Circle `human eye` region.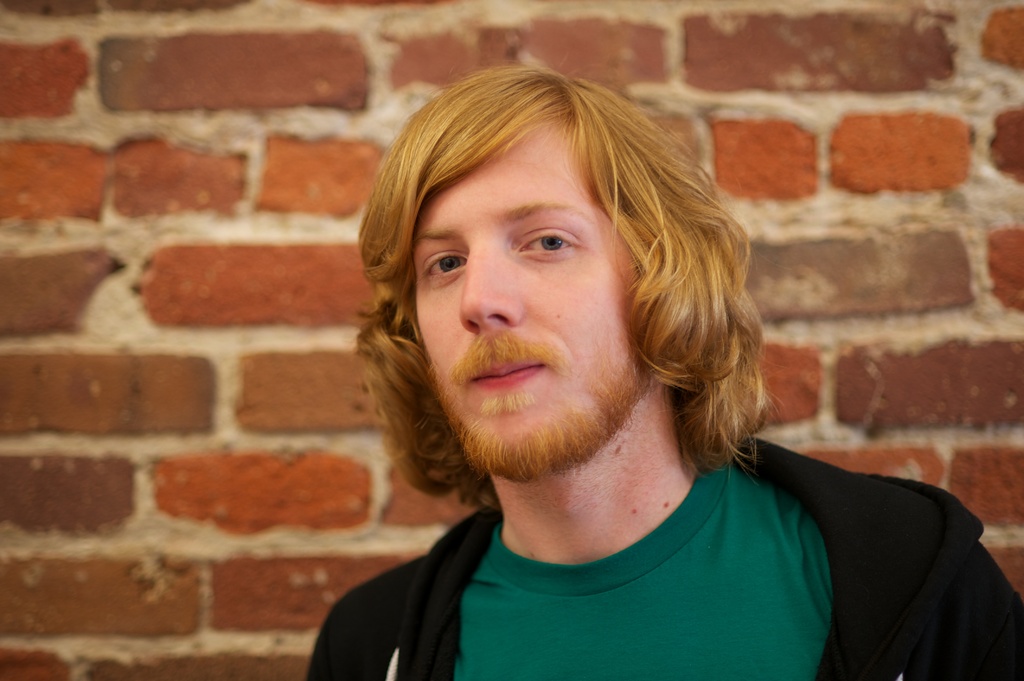
Region: left=420, top=248, right=468, bottom=287.
